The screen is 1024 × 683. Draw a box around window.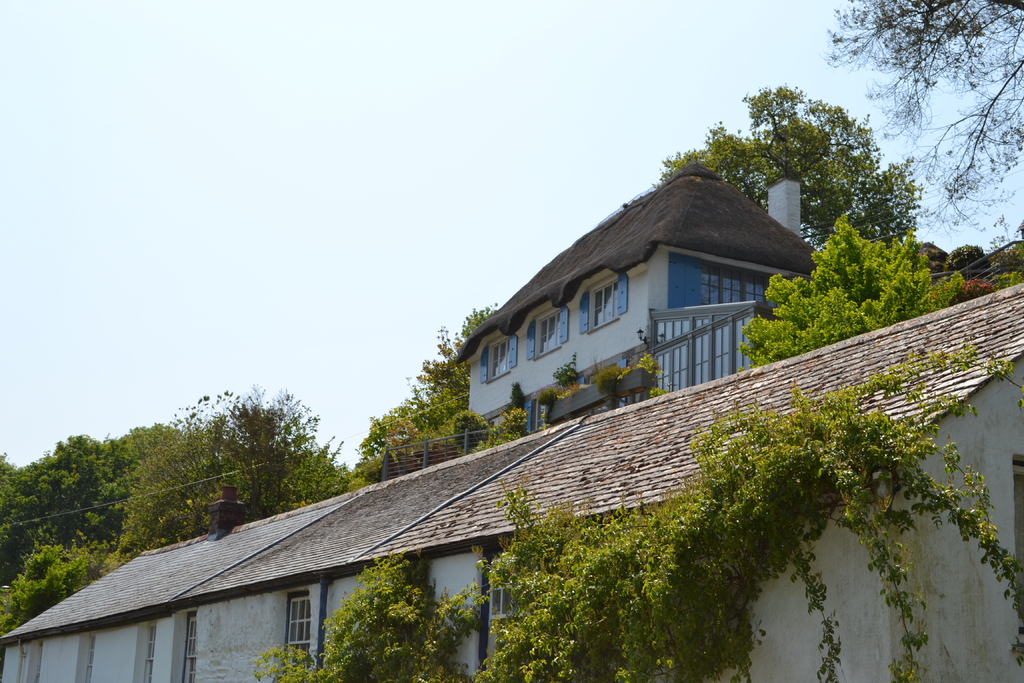
Rect(578, 274, 629, 332).
